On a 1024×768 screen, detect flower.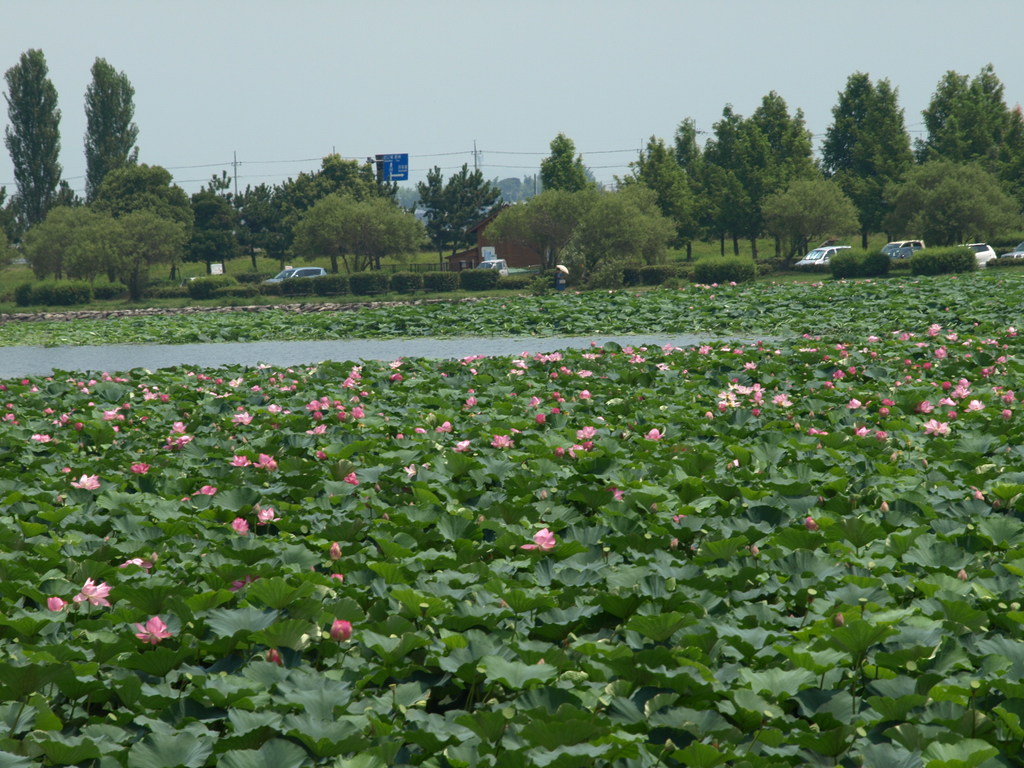
178/483/219/503.
